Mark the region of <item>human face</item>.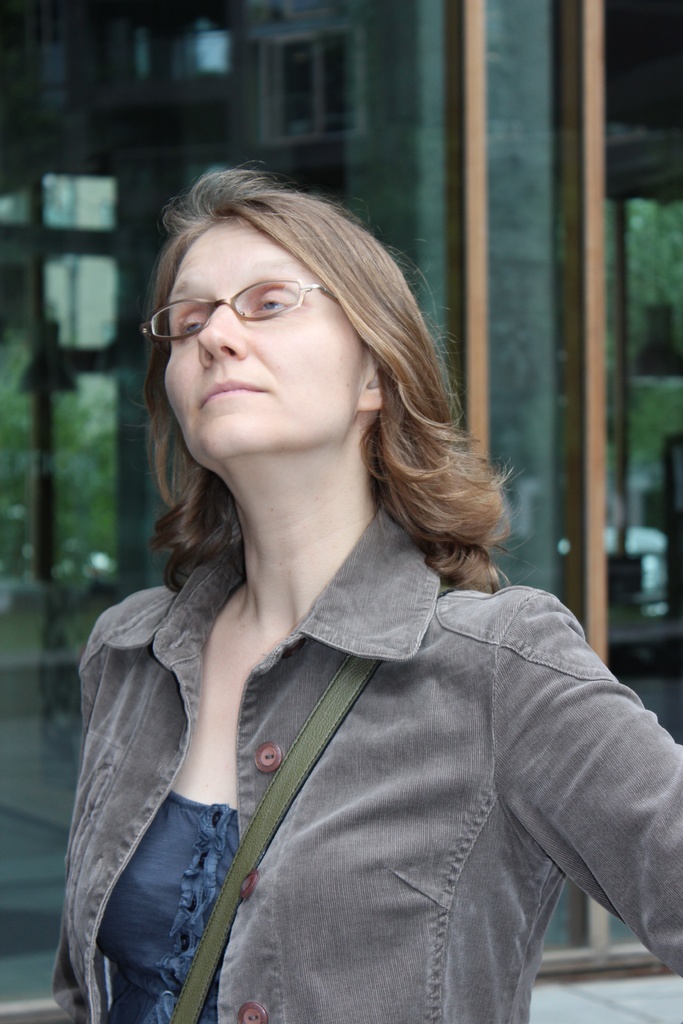
Region: locate(163, 213, 370, 479).
